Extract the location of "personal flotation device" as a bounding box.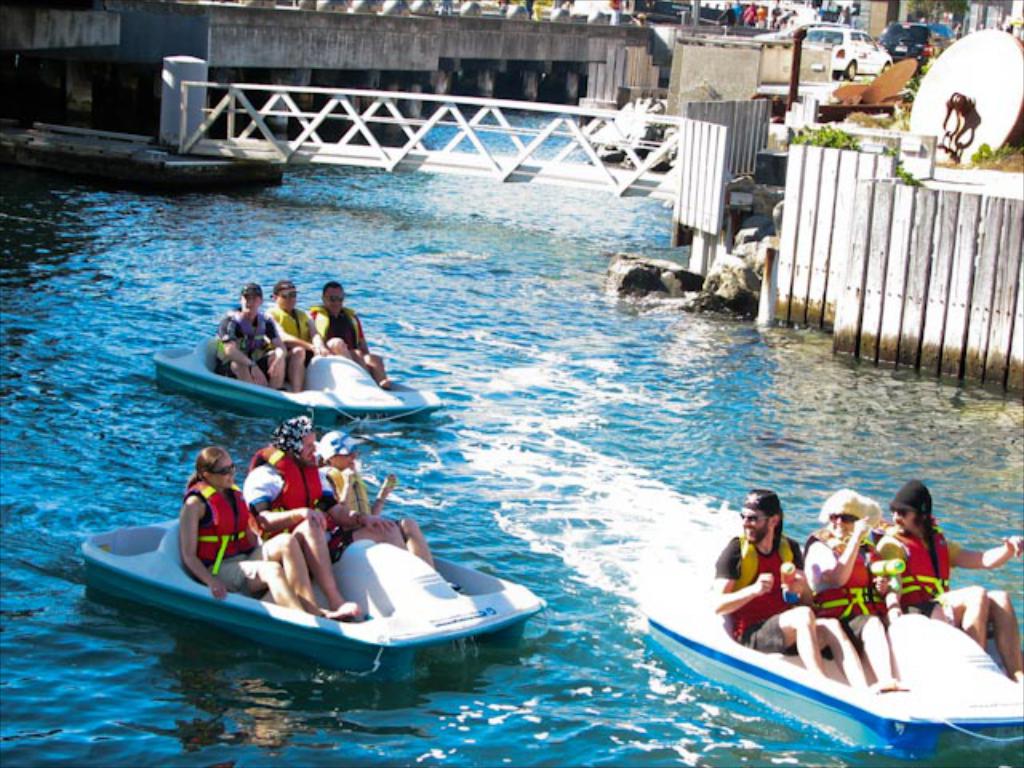
x1=720 y1=528 x2=803 y2=627.
